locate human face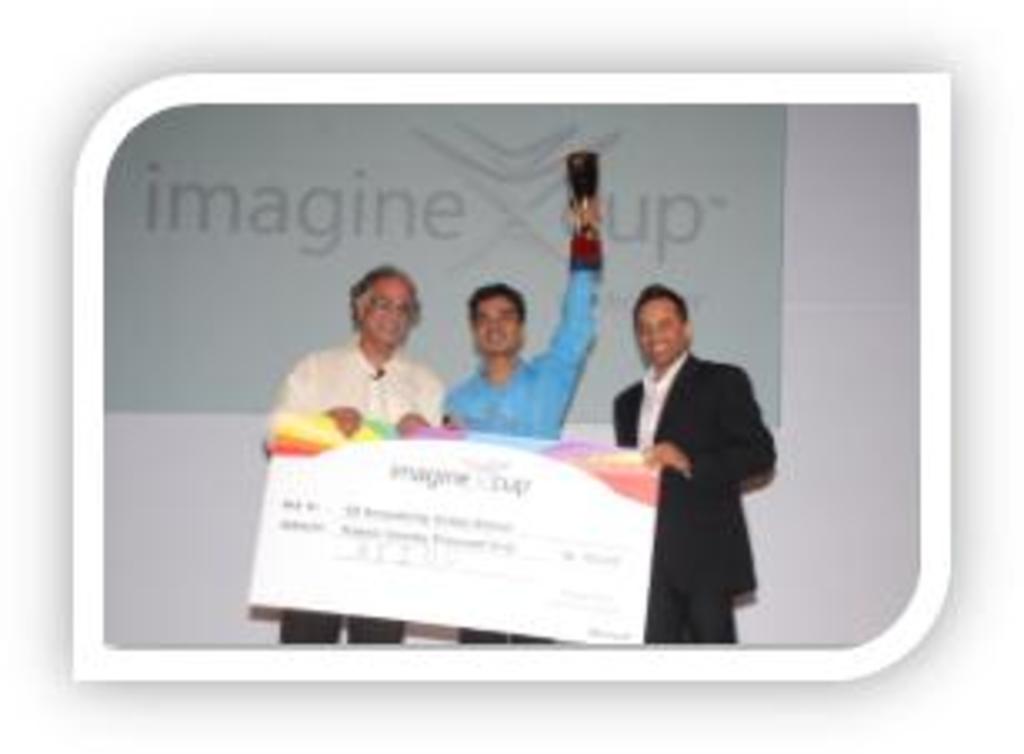
bbox=(364, 277, 410, 347)
